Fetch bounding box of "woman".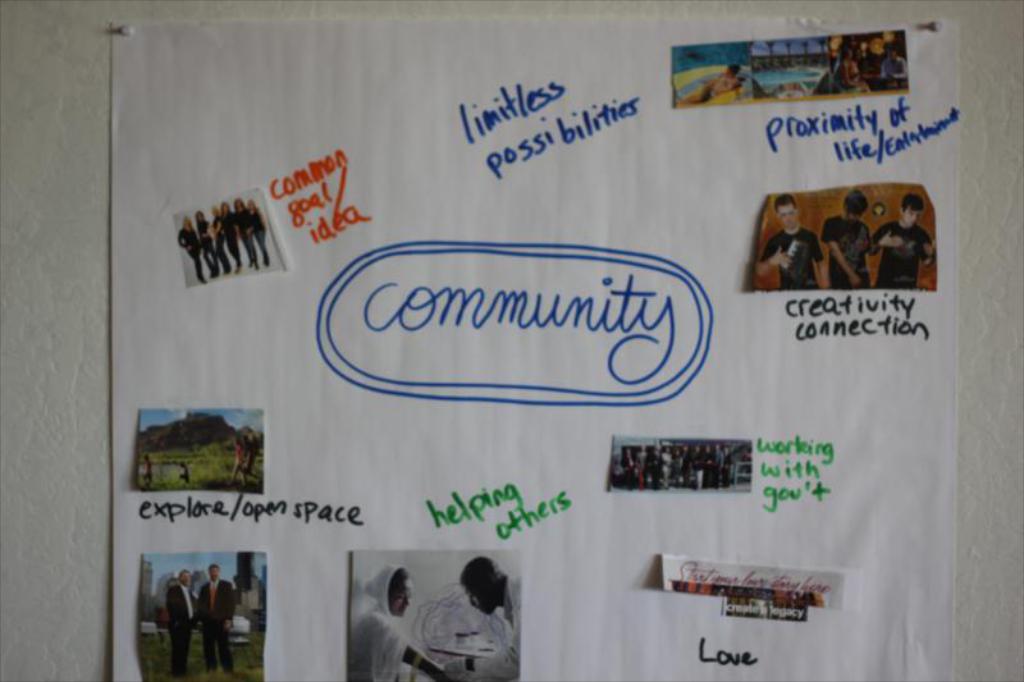
Bbox: 173,216,207,288.
